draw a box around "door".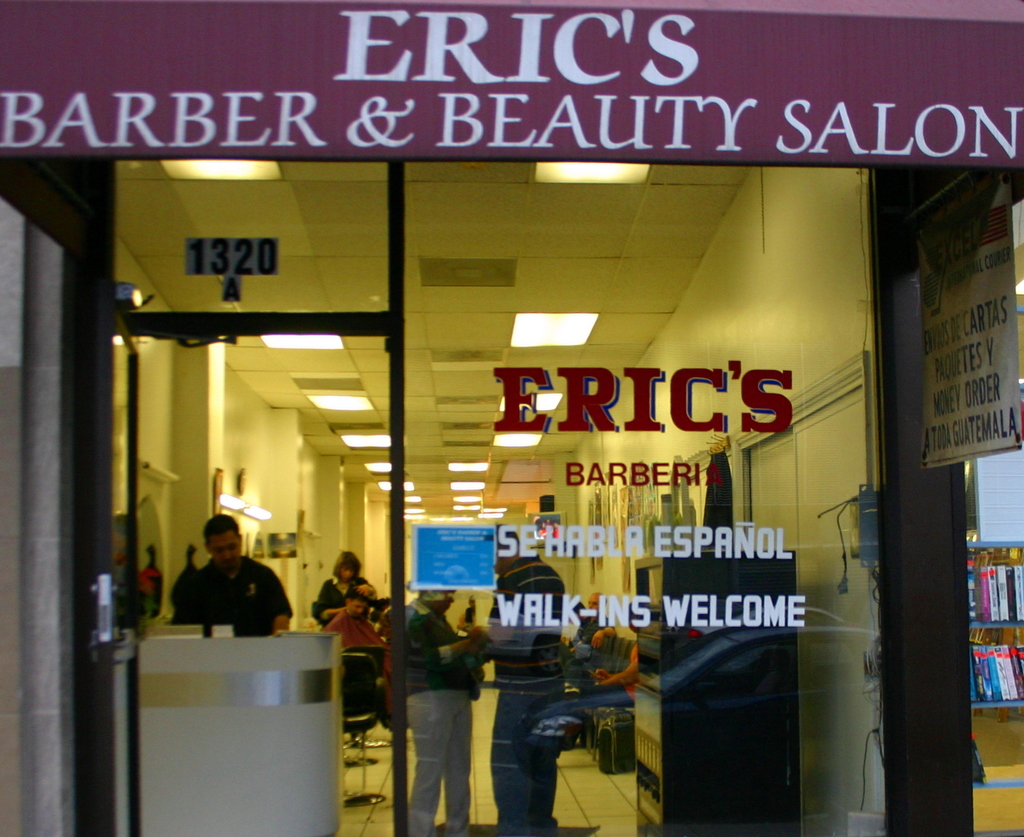
(93,327,399,836).
